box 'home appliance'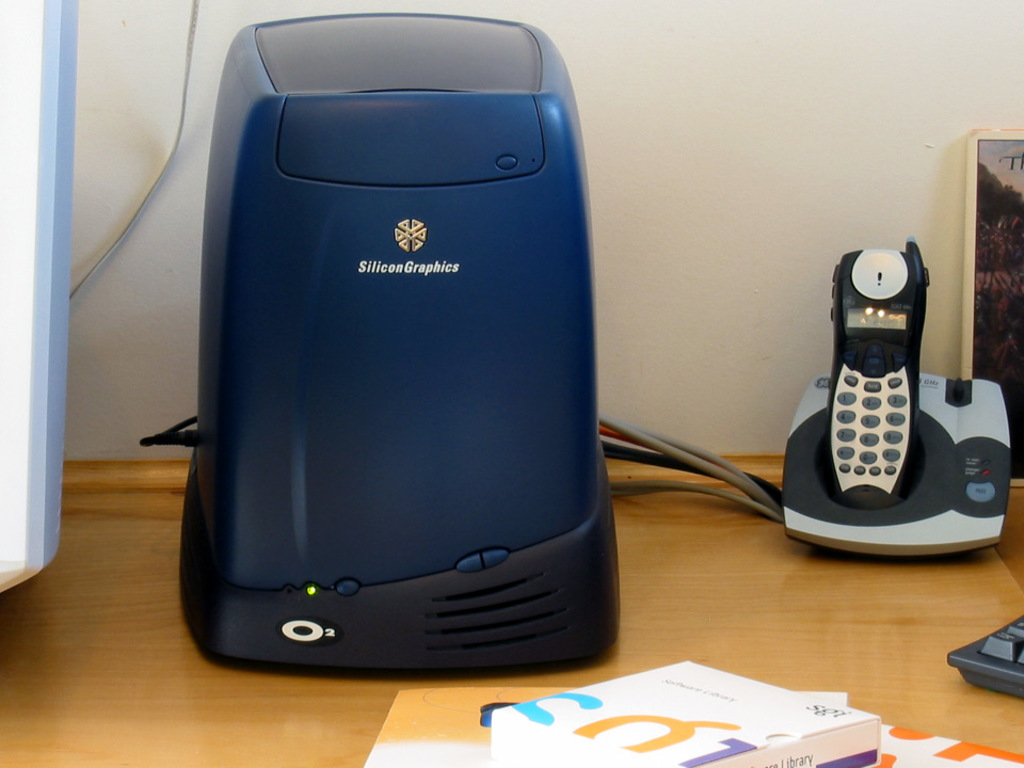
box=[781, 235, 1012, 560]
